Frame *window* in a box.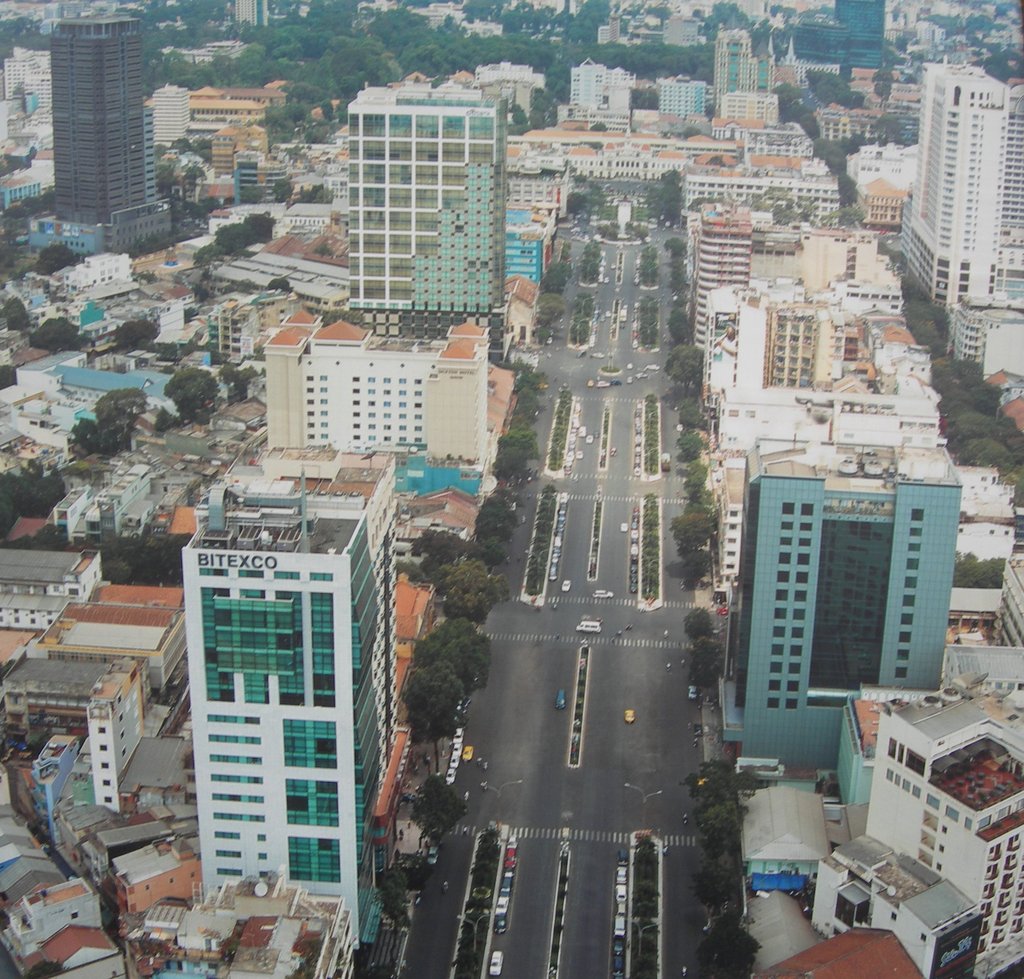
(x1=903, y1=594, x2=920, y2=609).
